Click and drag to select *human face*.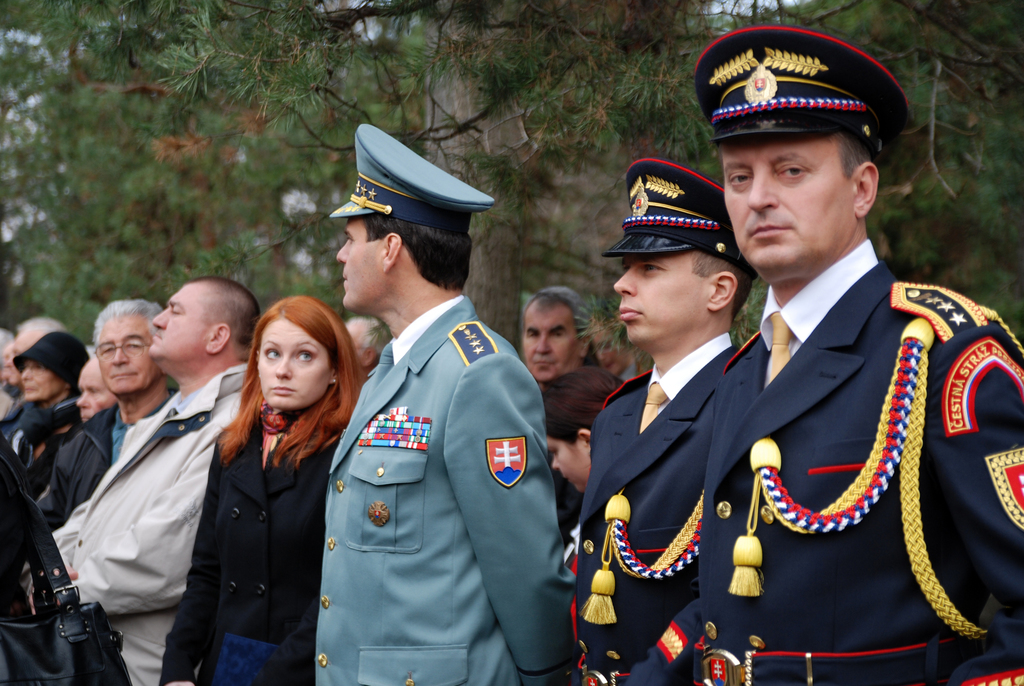
Selection: <bbox>95, 313, 154, 393</bbox>.
